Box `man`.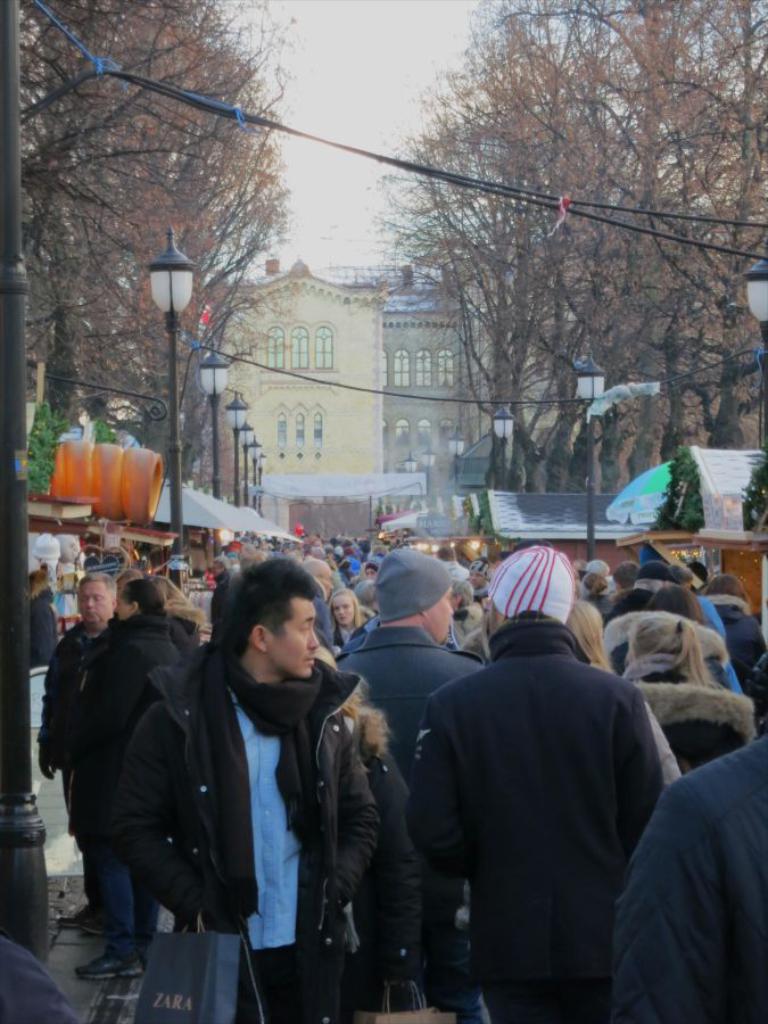
(341,535,484,1023).
